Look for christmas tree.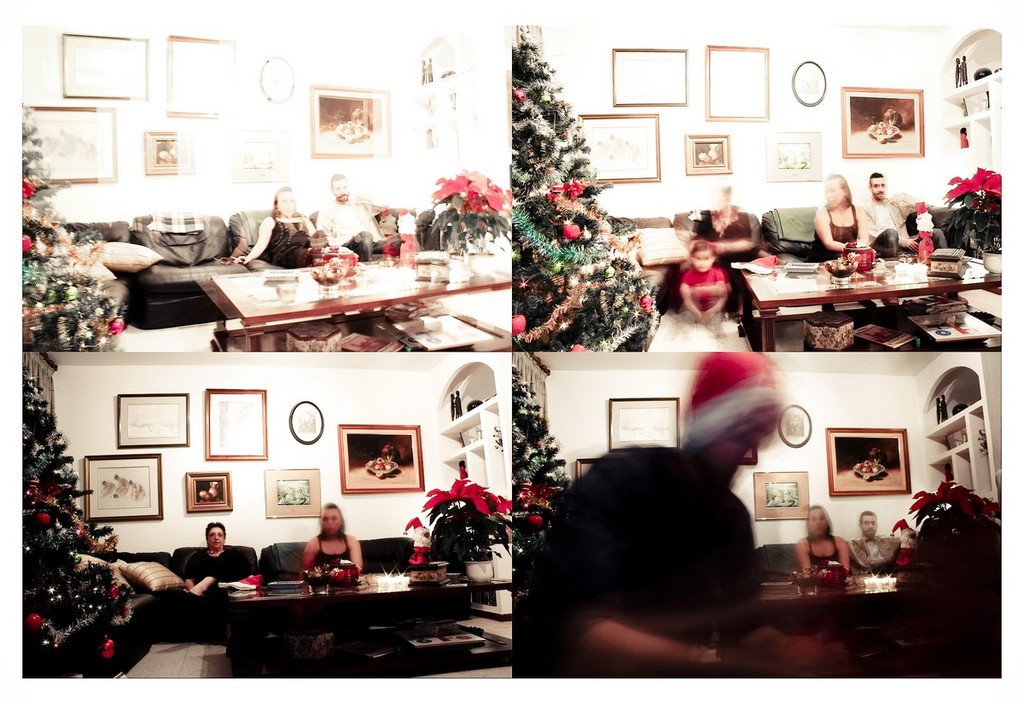
Found: detection(18, 358, 145, 684).
